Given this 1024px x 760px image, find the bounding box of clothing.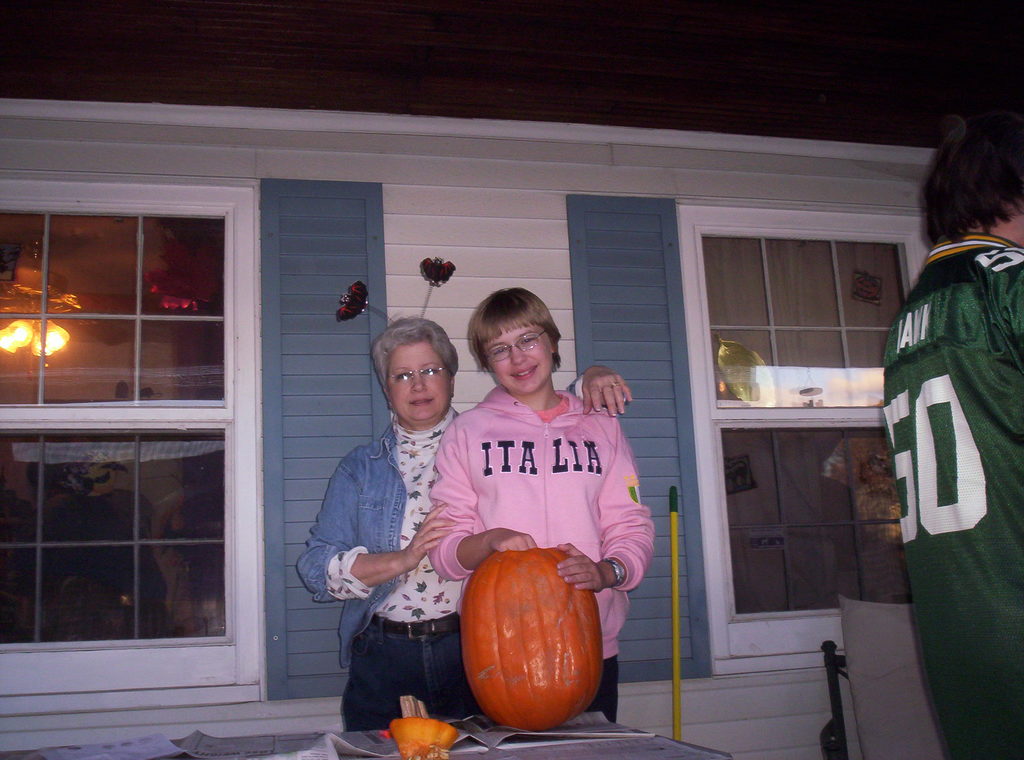
423:387:657:722.
